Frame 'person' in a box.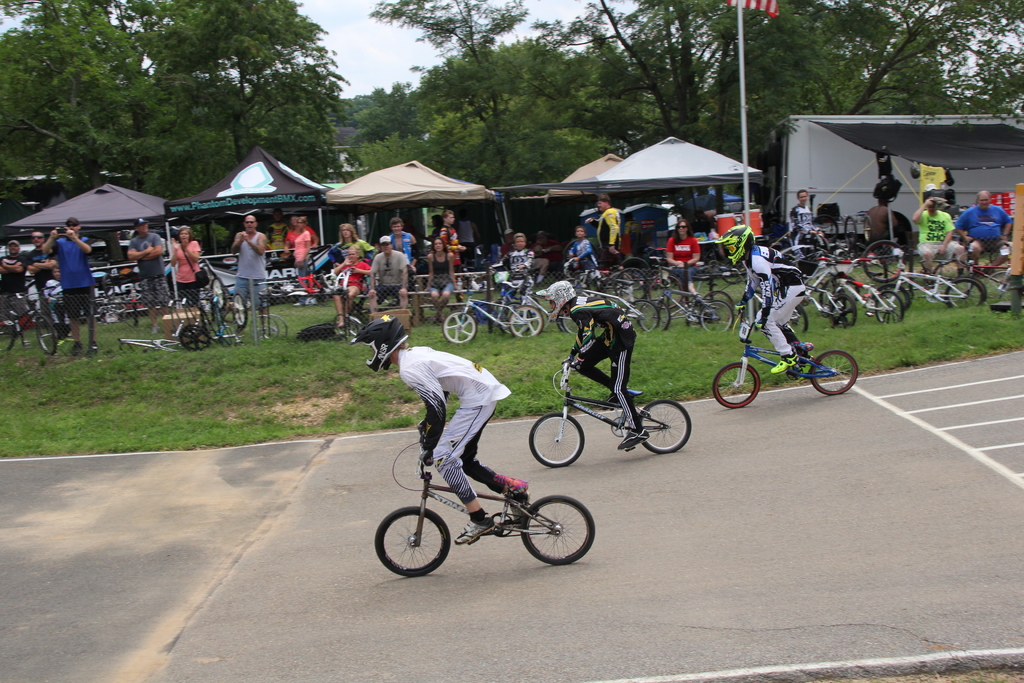
[44, 269, 75, 329].
